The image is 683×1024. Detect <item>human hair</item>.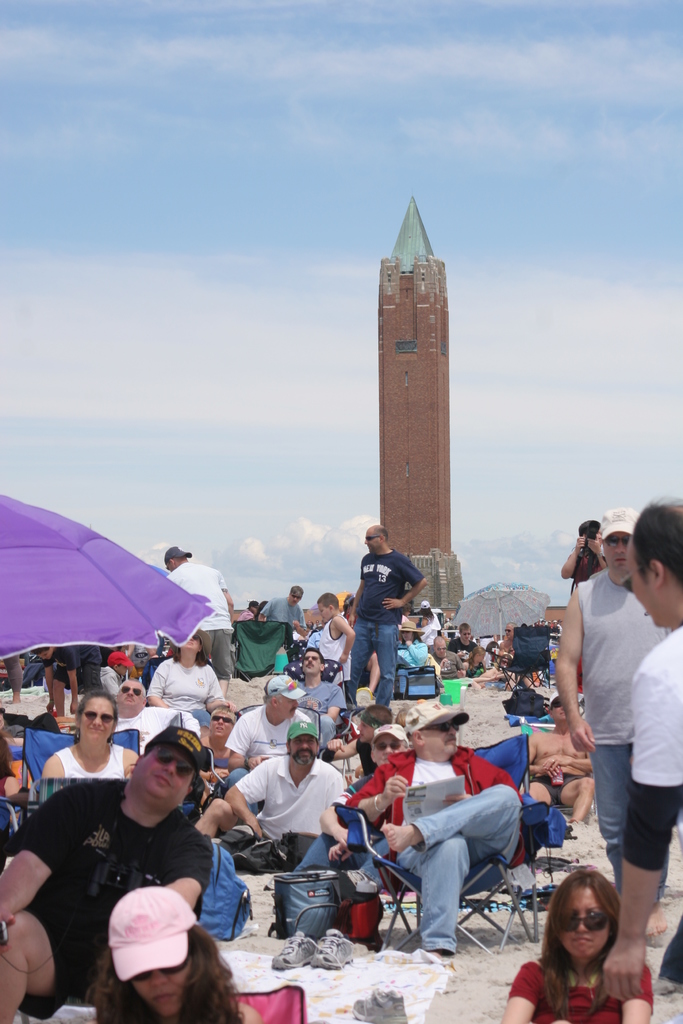
Detection: left=288, top=584, right=304, bottom=596.
